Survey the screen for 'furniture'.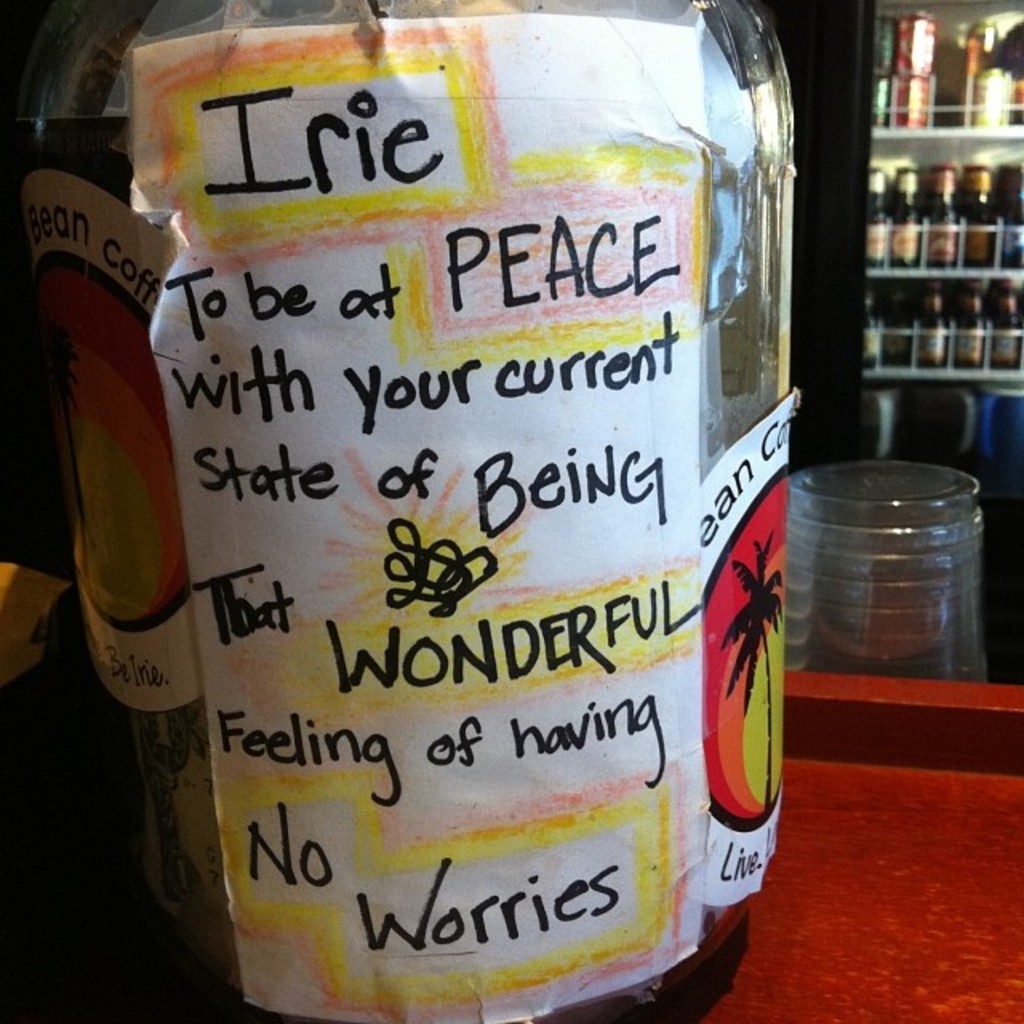
Survey found: bbox=[686, 672, 1022, 1022].
